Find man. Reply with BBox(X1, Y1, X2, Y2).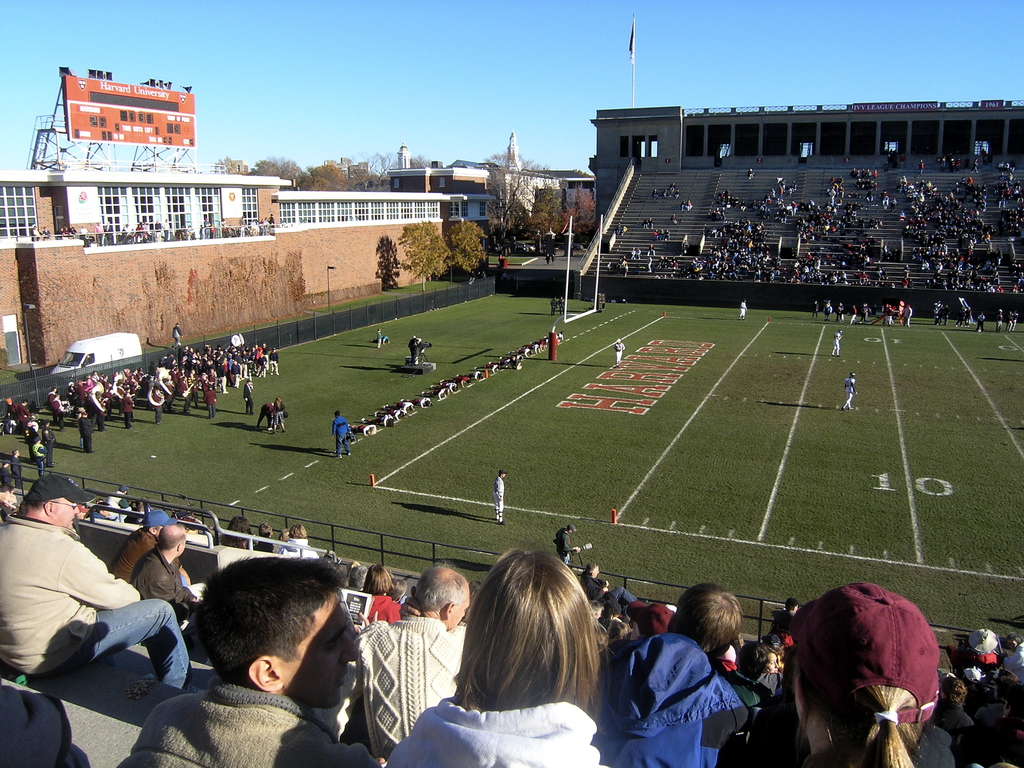
BBox(0, 459, 13, 489).
